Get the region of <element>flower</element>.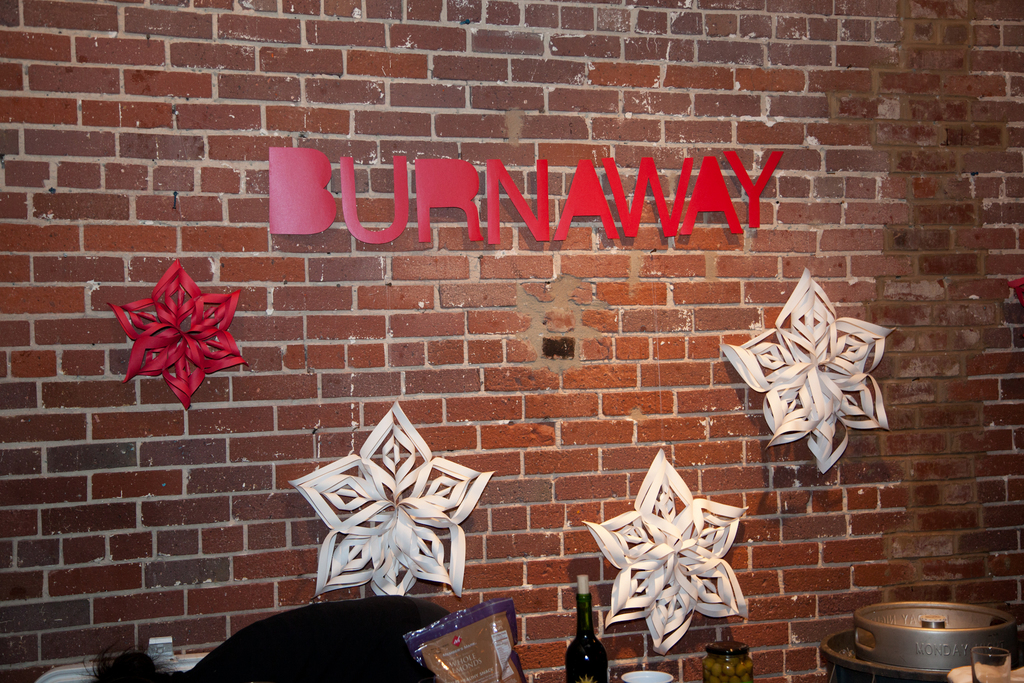
bbox(281, 403, 511, 595).
